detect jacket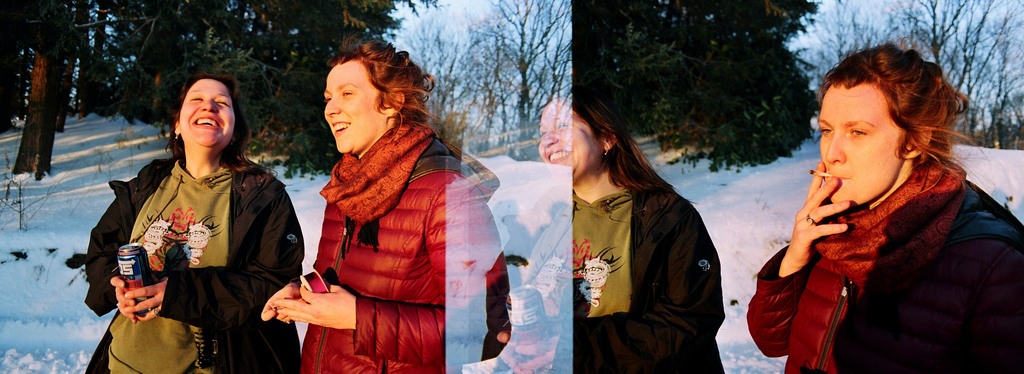
bbox(88, 128, 298, 333)
